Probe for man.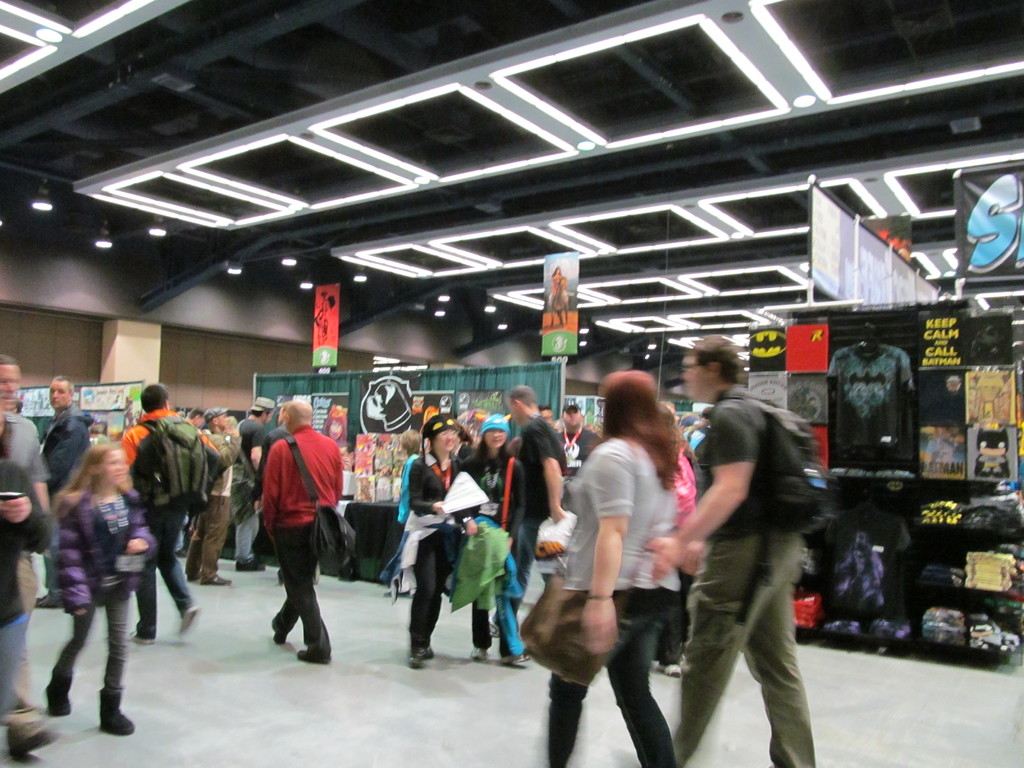
Probe result: rect(634, 355, 815, 766).
